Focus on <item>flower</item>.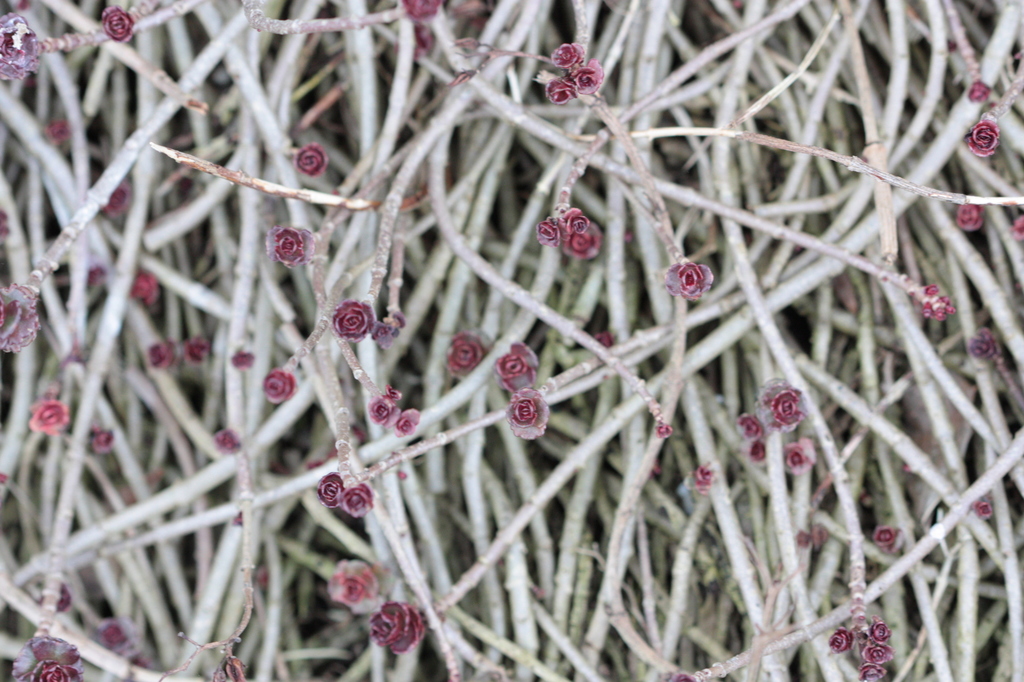
Focused at (x1=954, y1=199, x2=986, y2=233).
